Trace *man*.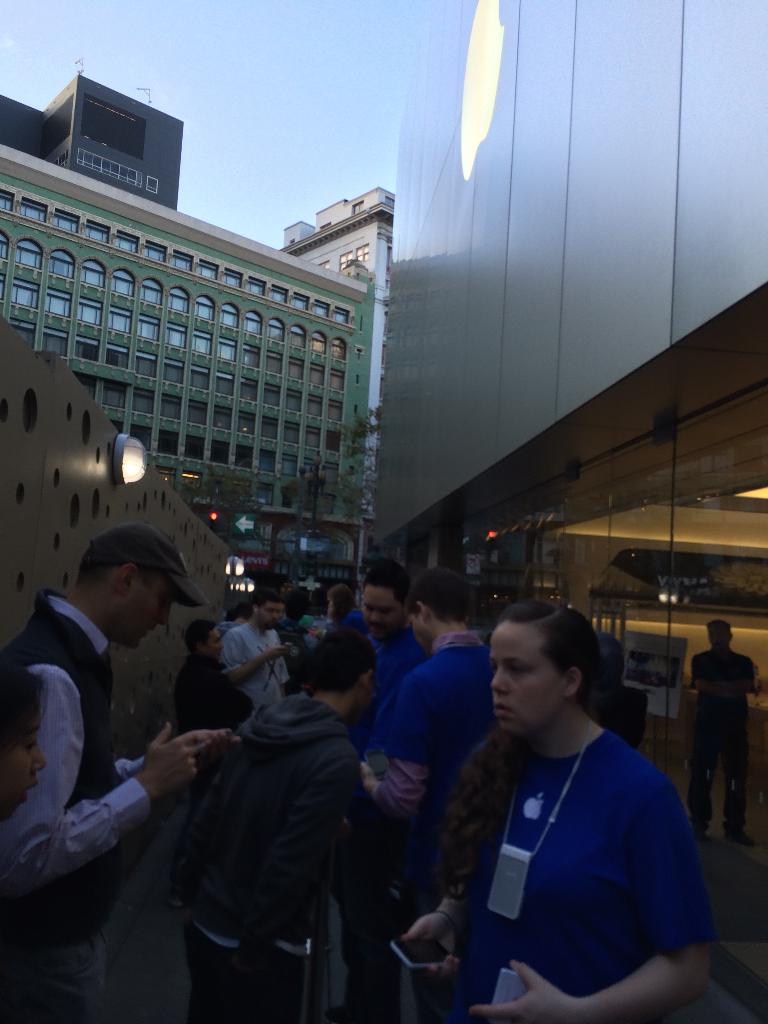
Traced to select_region(180, 609, 287, 889).
